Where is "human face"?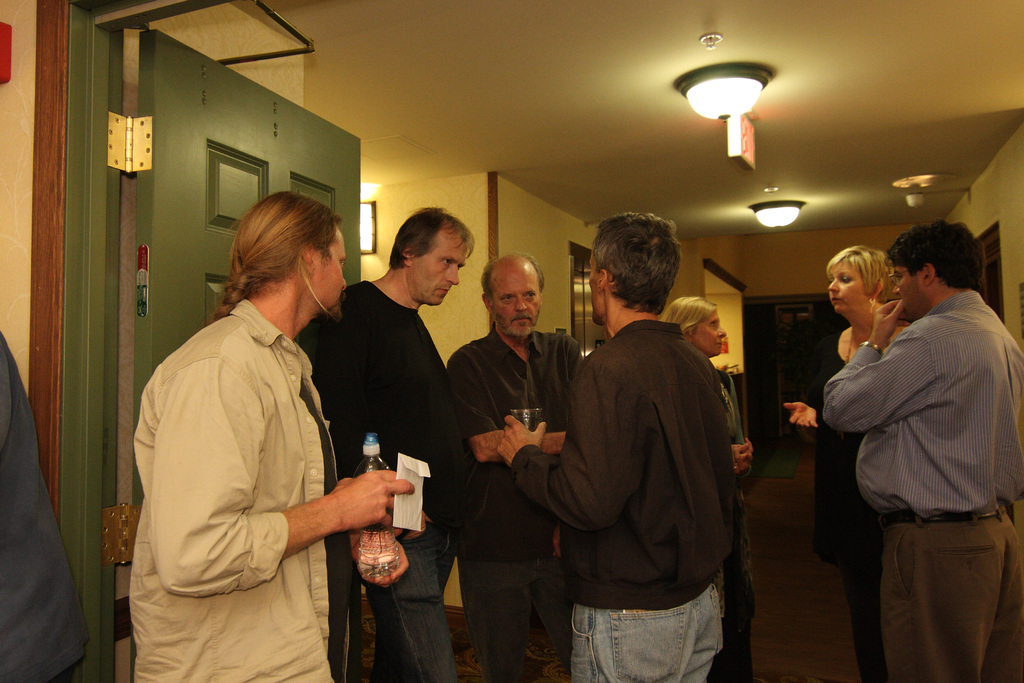
region(822, 259, 863, 314).
